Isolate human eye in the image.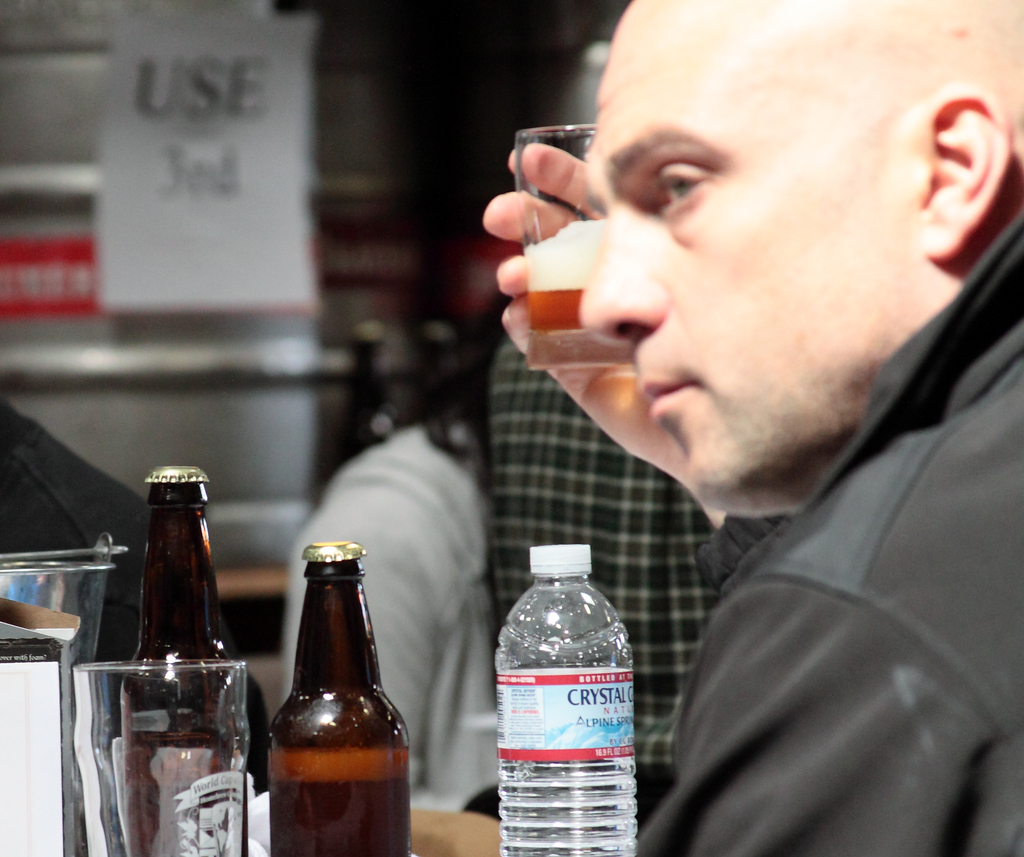
Isolated region: {"x1": 635, "y1": 159, "x2": 717, "y2": 216}.
